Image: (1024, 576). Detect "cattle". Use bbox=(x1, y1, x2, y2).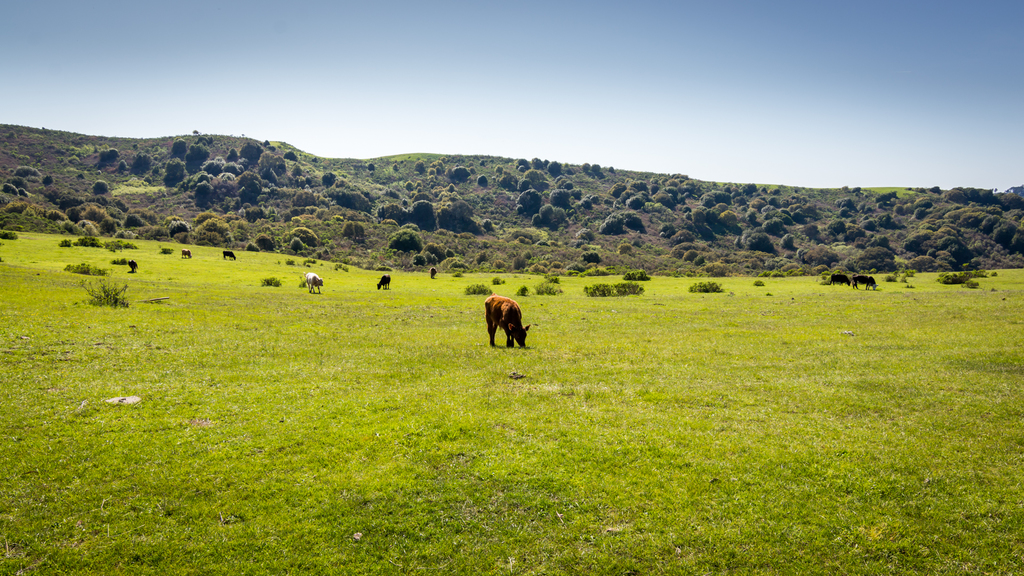
bbox=(852, 277, 876, 290).
